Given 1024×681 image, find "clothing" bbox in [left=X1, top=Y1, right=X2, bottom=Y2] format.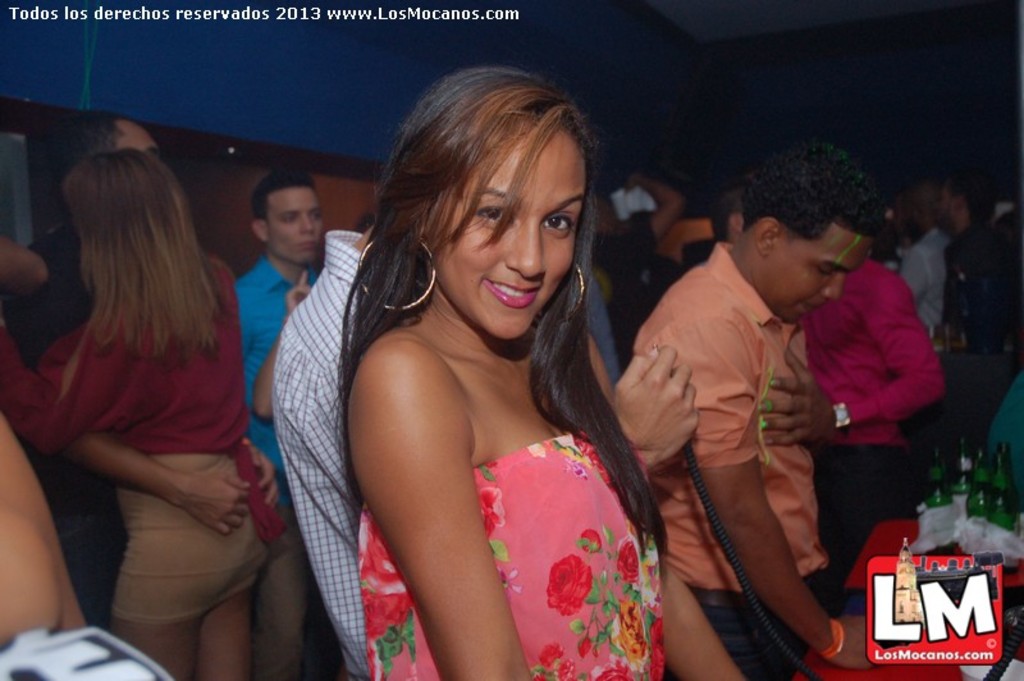
[left=278, top=227, right=369, bottom=680].
